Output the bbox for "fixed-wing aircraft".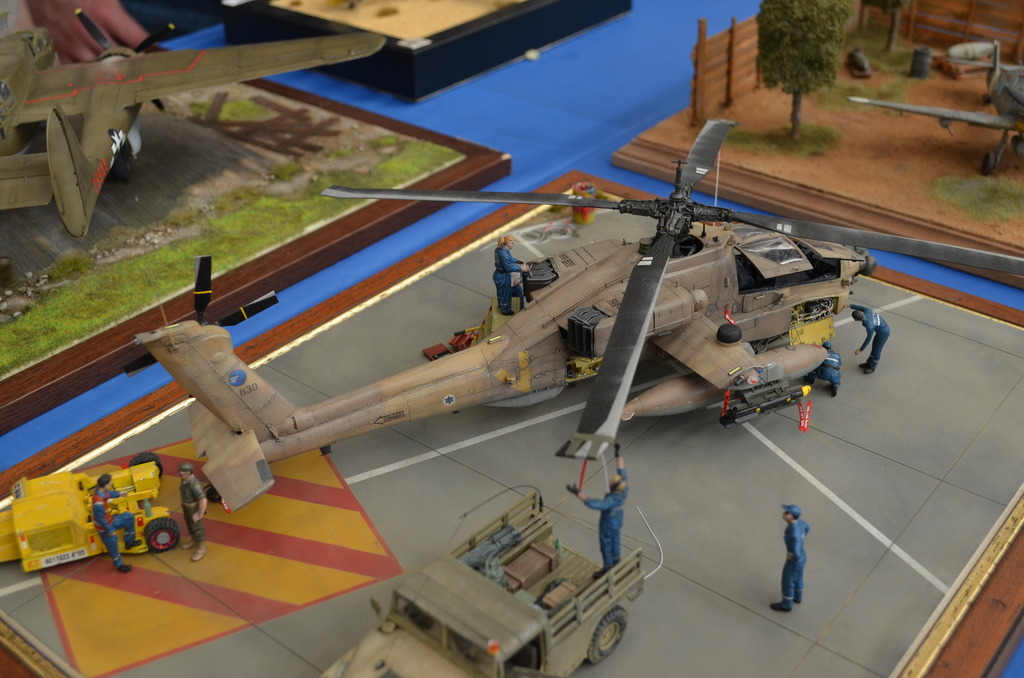
{"left": 0, "top": 6, "right": 381, "bottom": 242}.
